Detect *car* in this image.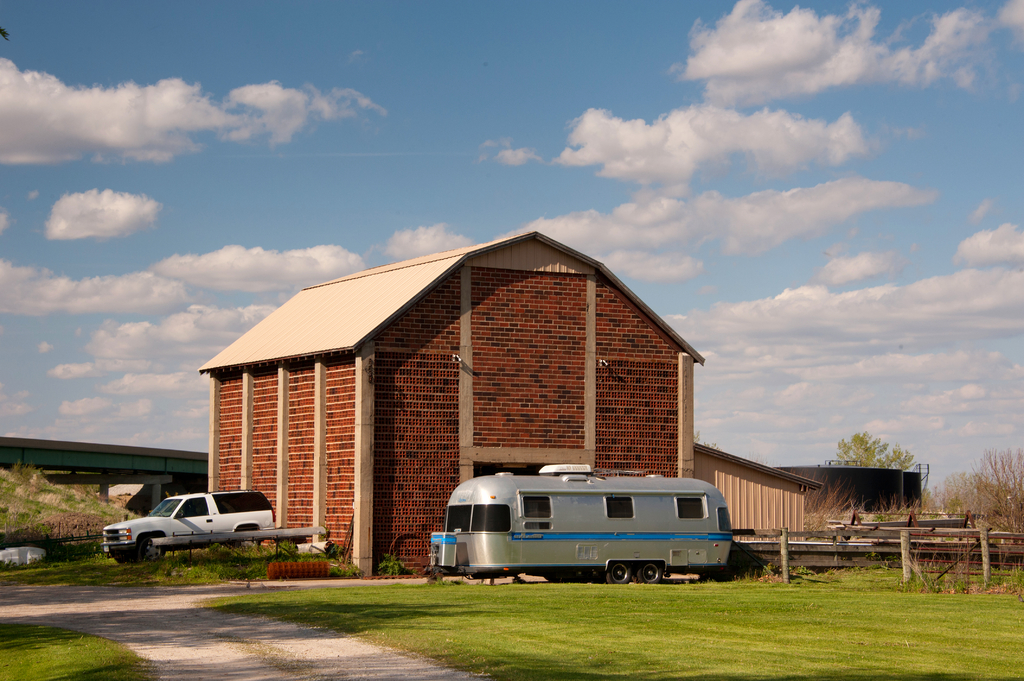
Detection: box=[110, 493, 289, 565].
